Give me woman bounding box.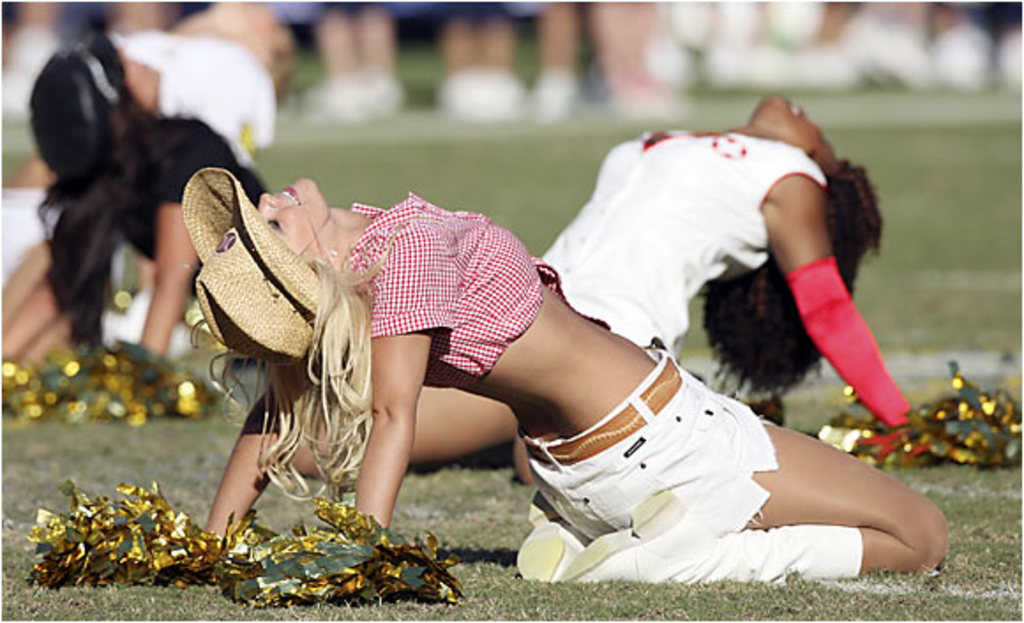
locate(30, 30, 288, 357).
